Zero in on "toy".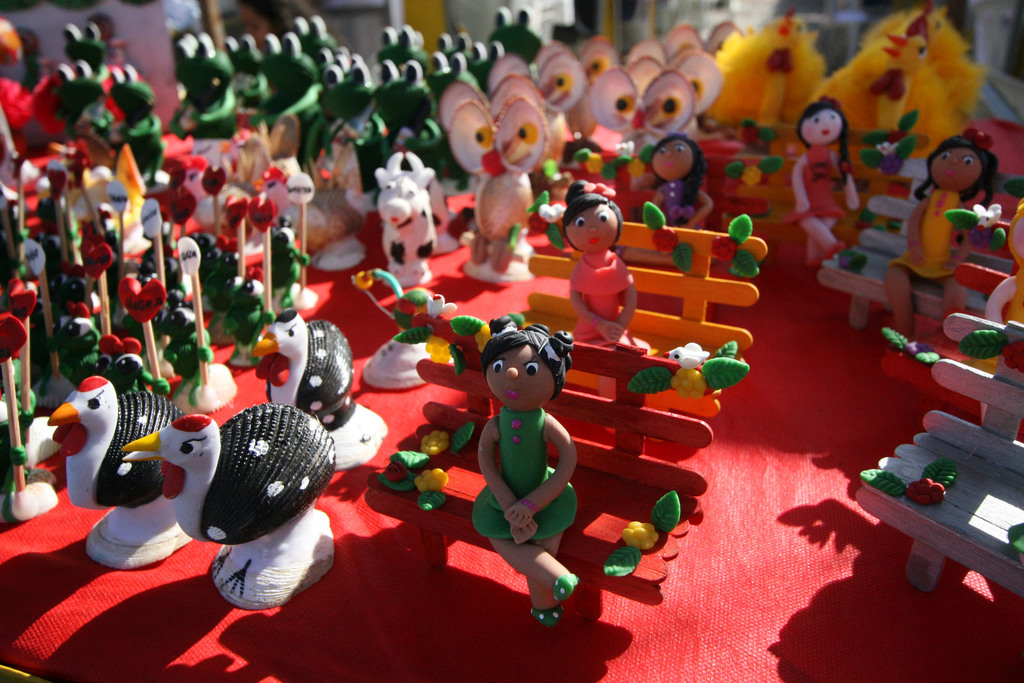
Zeroed in: x1=850 y1=308 x2=1023 y2=616.
